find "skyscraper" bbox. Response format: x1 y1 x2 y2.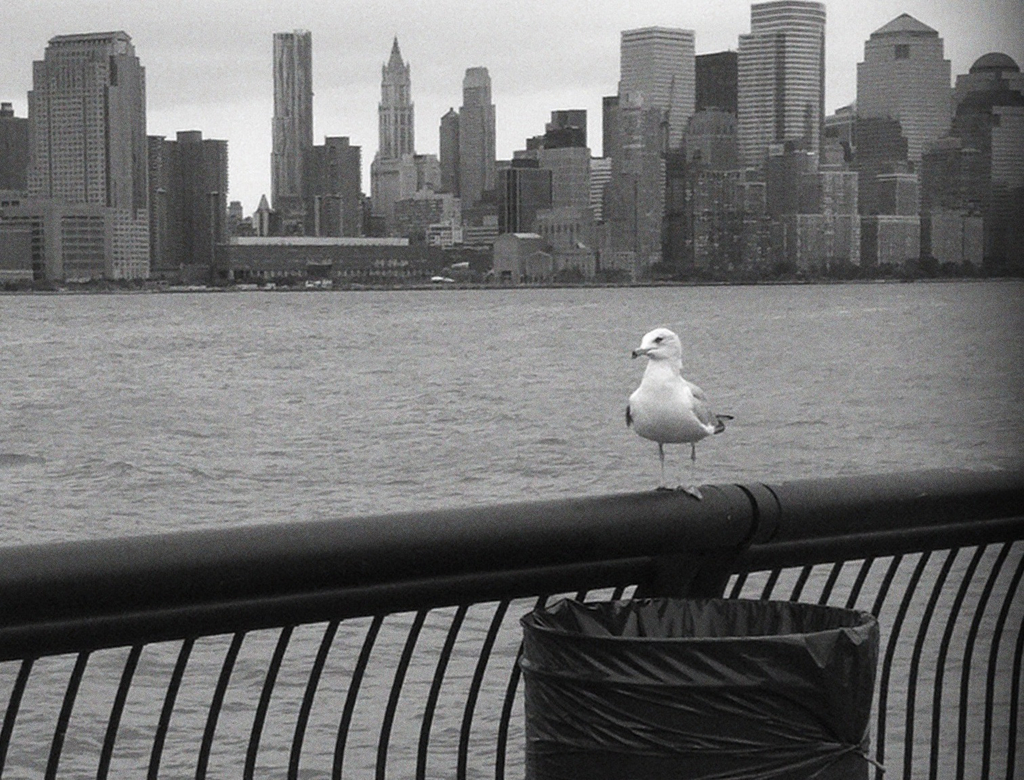
739 0 828 166.
